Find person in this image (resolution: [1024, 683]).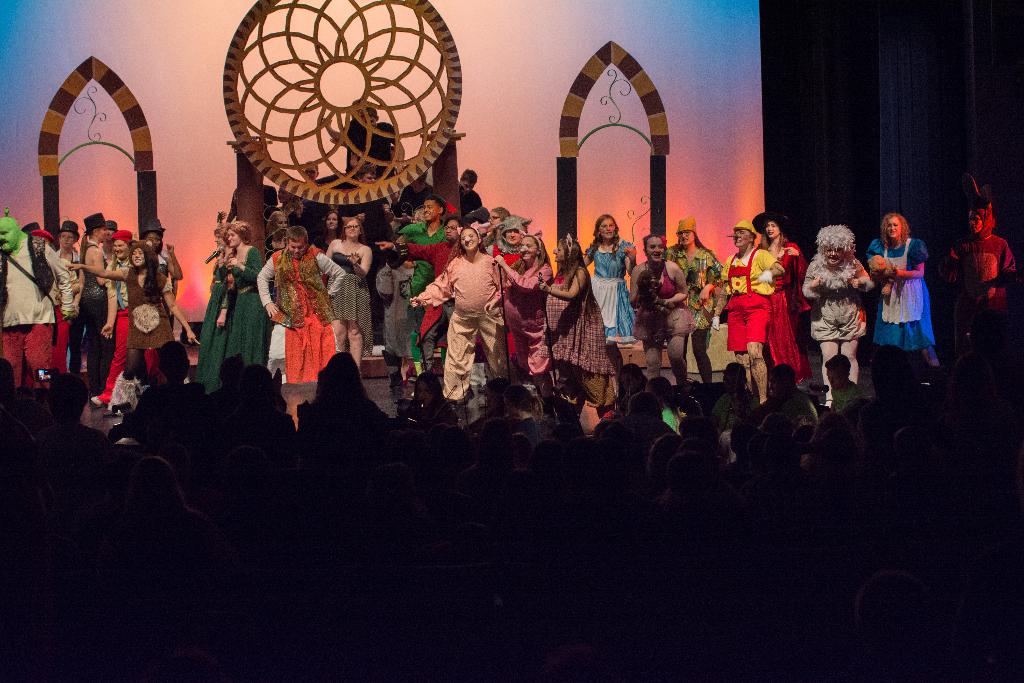
402 224 511 396.
